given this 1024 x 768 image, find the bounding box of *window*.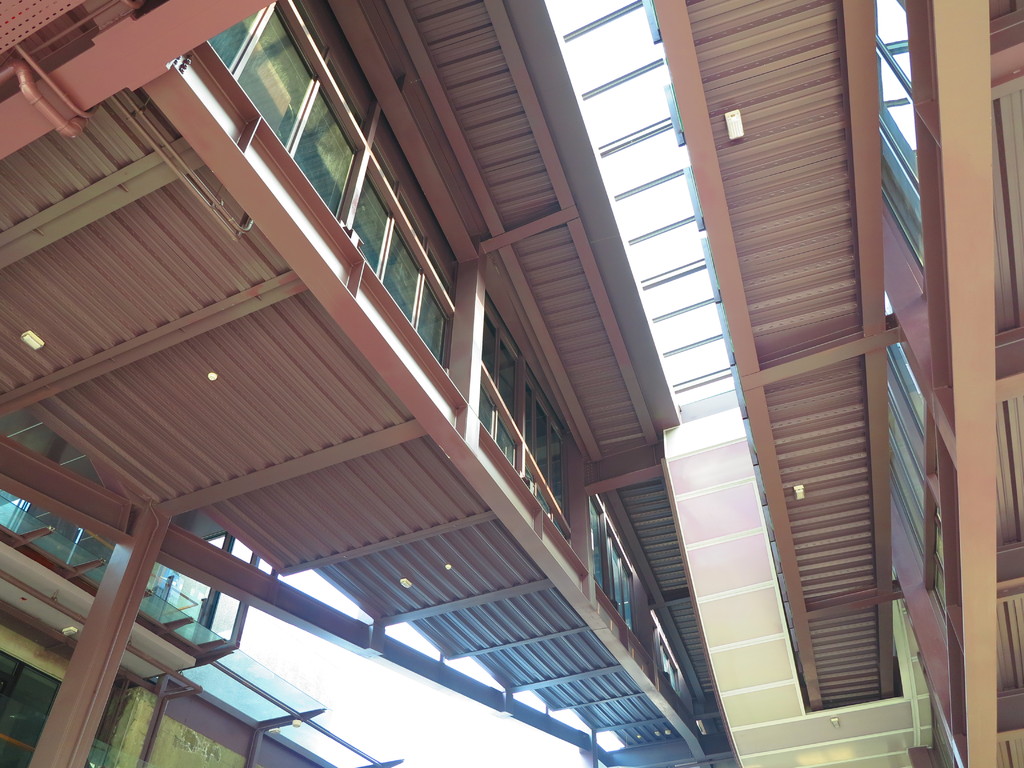
Rect(472, 310, 573, 543).
